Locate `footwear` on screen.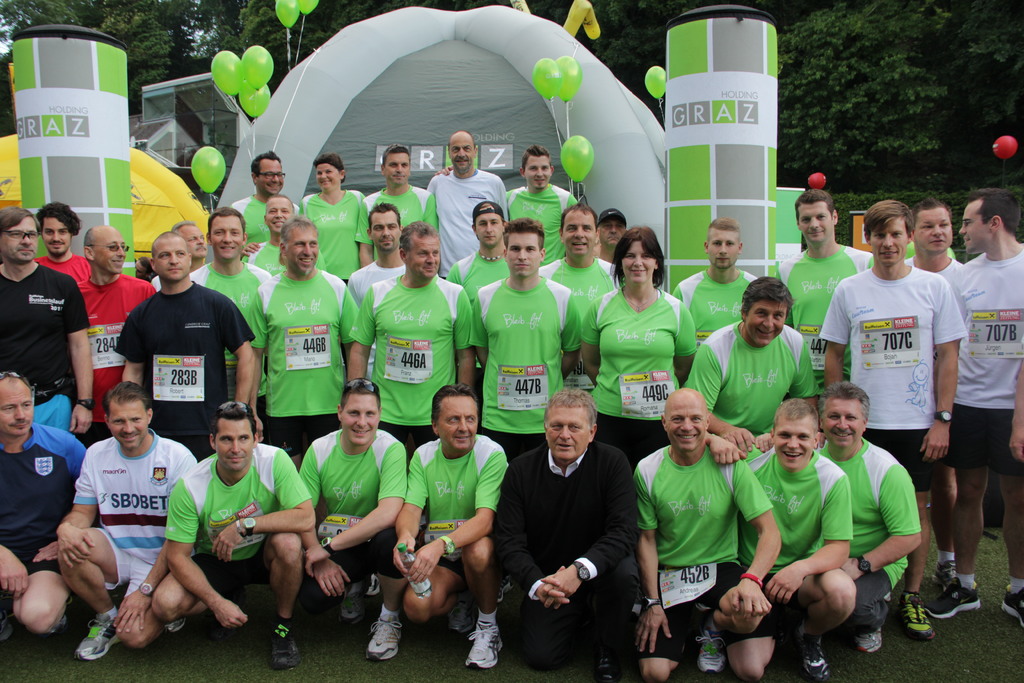
On screen at bbox=(932, 555, 959, 604).
